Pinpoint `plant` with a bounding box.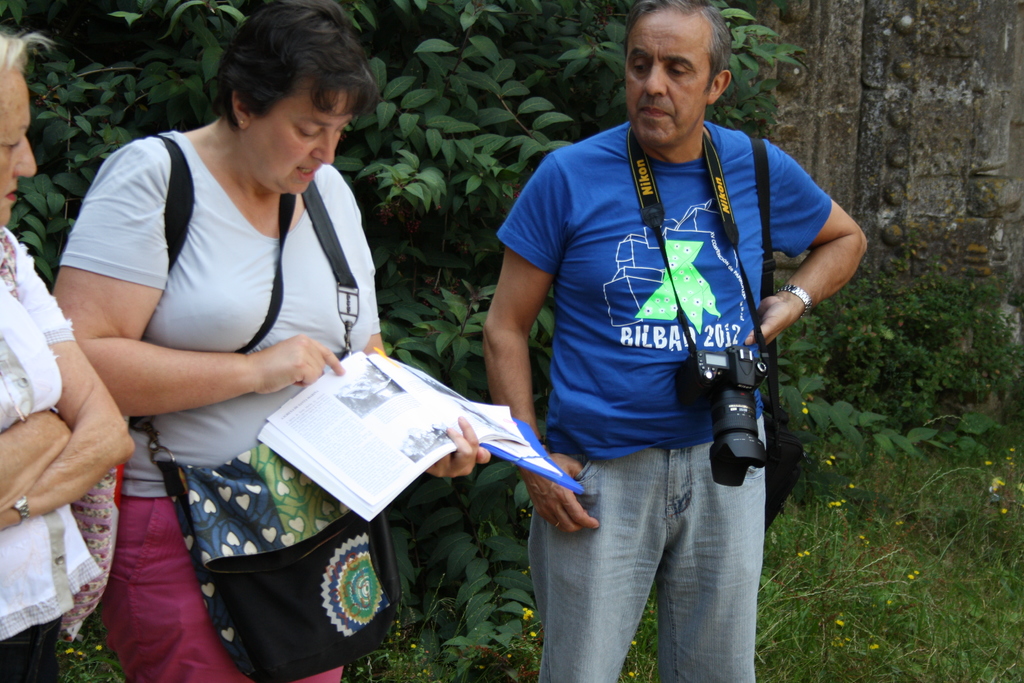
(x1=715, y1=0, x2=814, y2=130).
